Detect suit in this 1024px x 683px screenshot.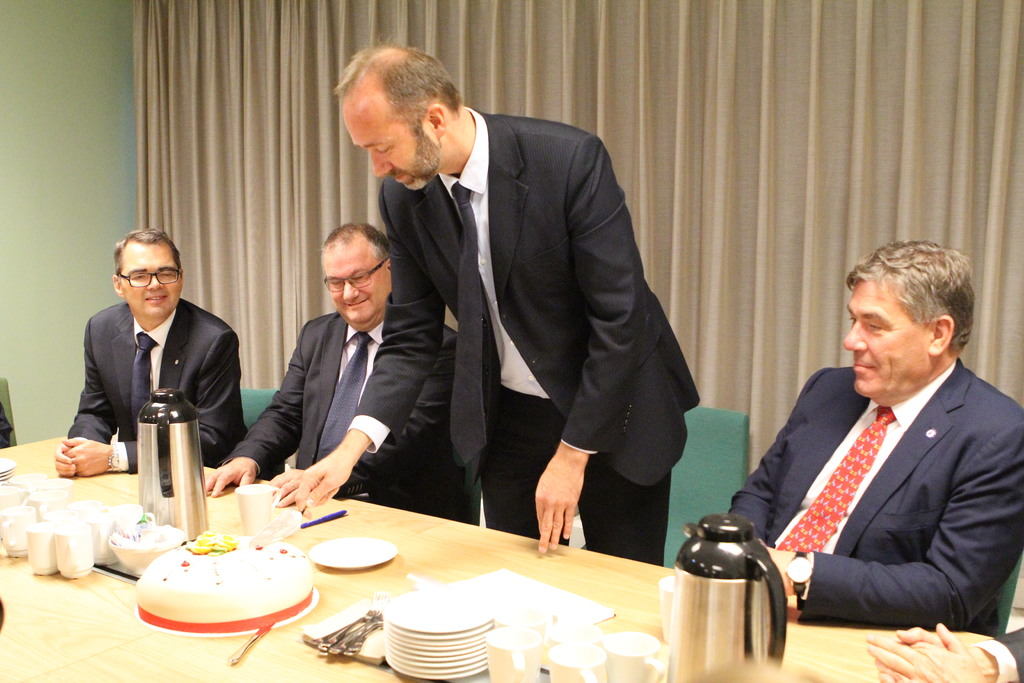
Detection: x1=982, y1=631, x2=1023, y2=682.
